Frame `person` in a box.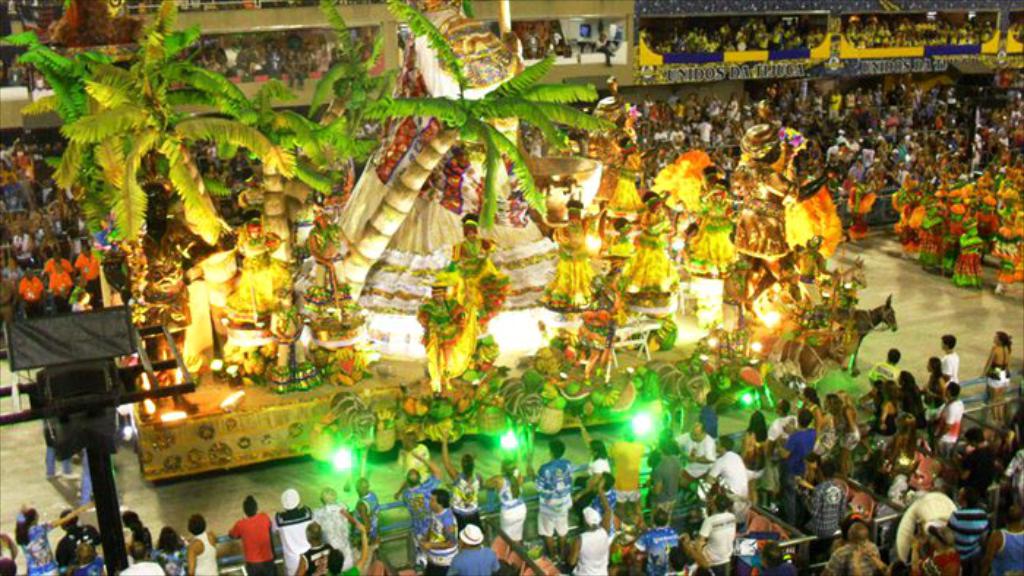
x1=421, y1=485, x2=462, y2=569.
